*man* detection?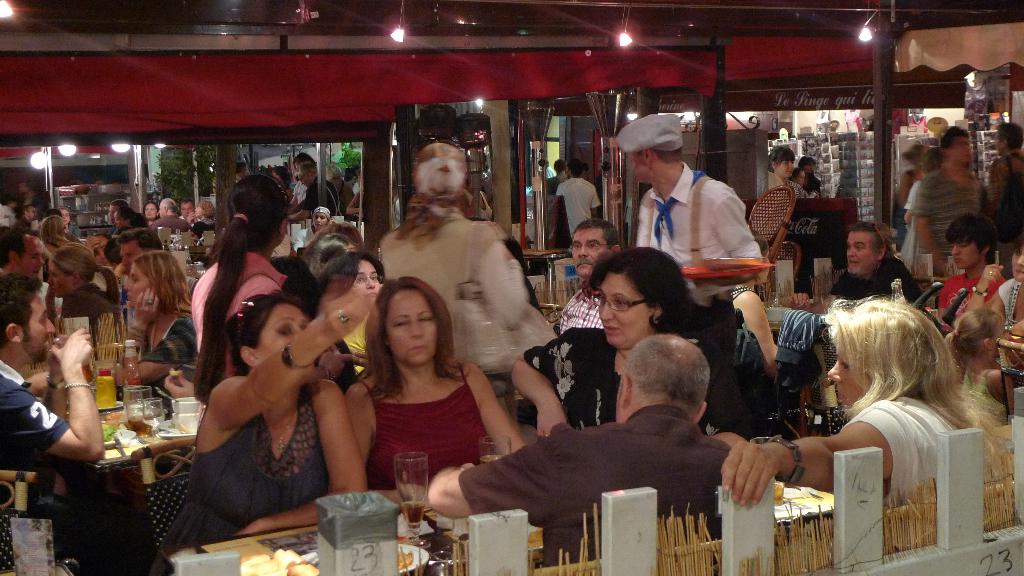
119, 228, 157, 281
